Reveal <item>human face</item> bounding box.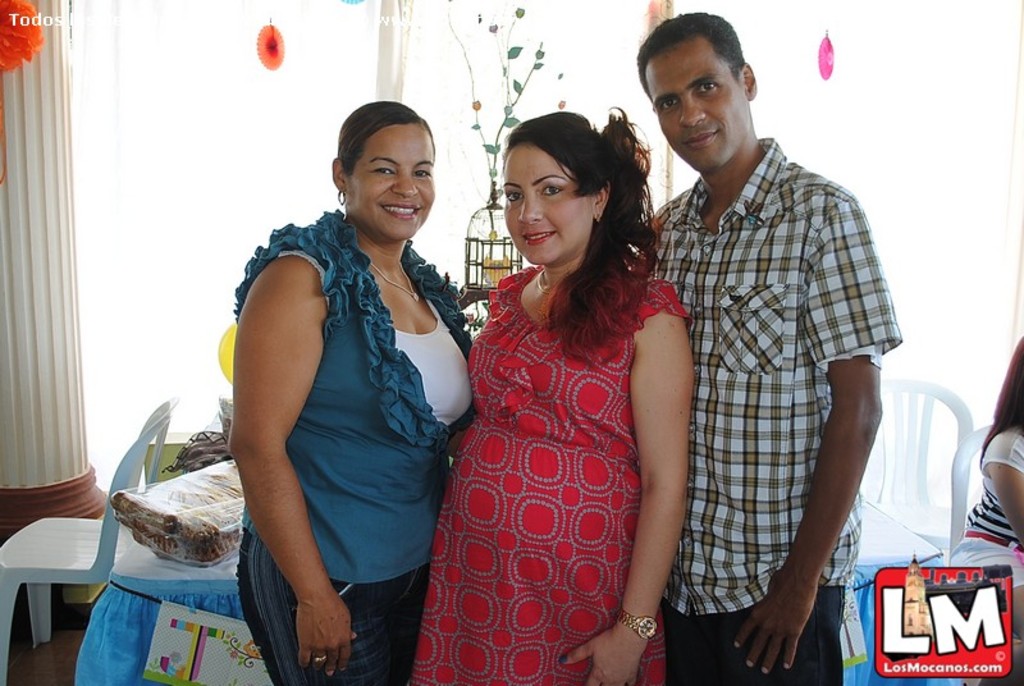
Revealed: {"left": 347, "top": 122, "right": 442, "bottom": 239}.
